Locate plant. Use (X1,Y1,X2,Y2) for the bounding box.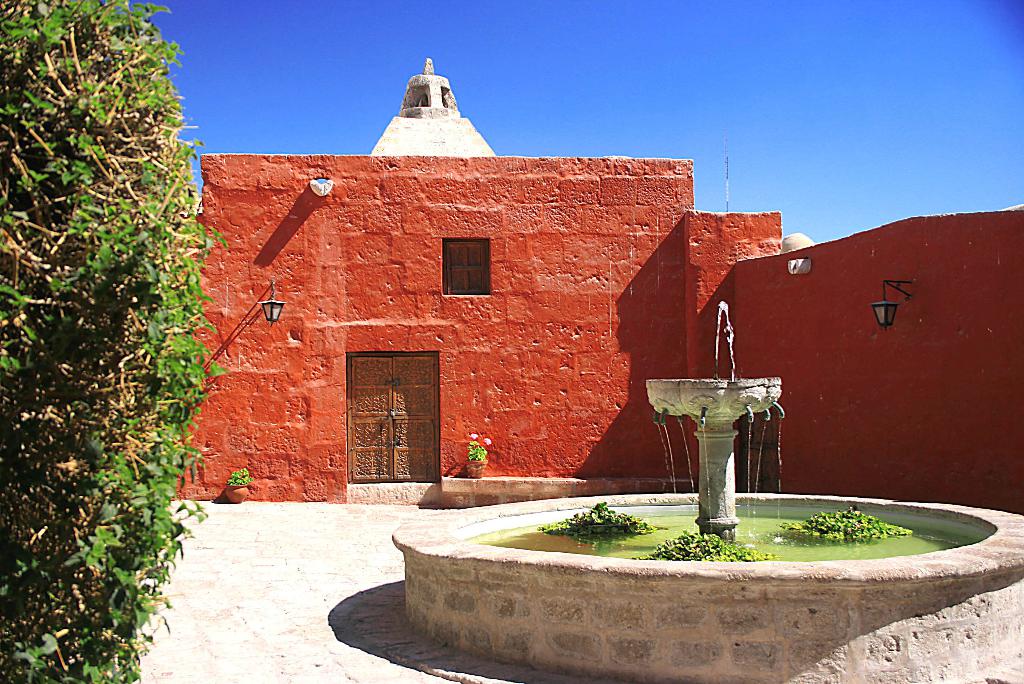
(465,432,486,462).
